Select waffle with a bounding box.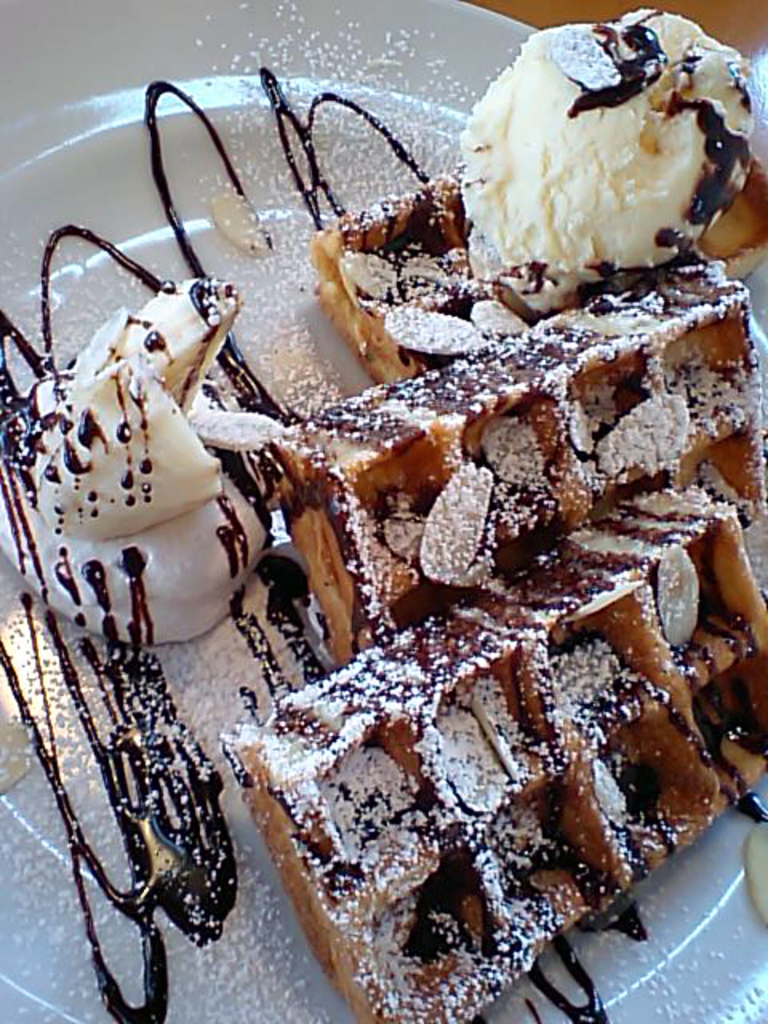
[306, 163, 766, 384].
